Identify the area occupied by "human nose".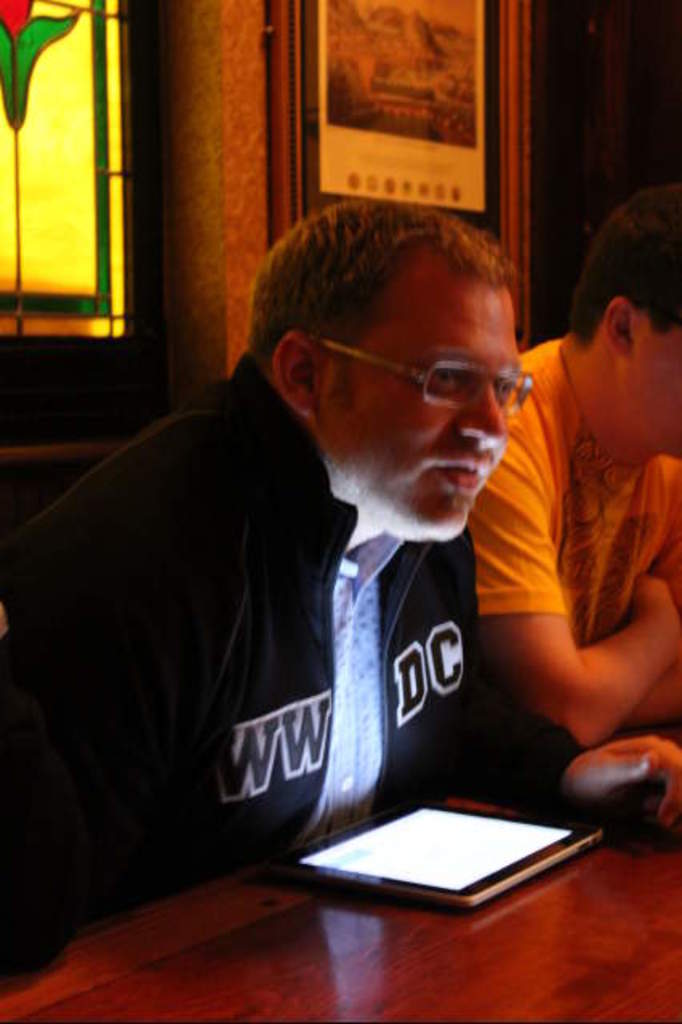
Area: (x1=455, y1=370, x2=517, y2=445).
